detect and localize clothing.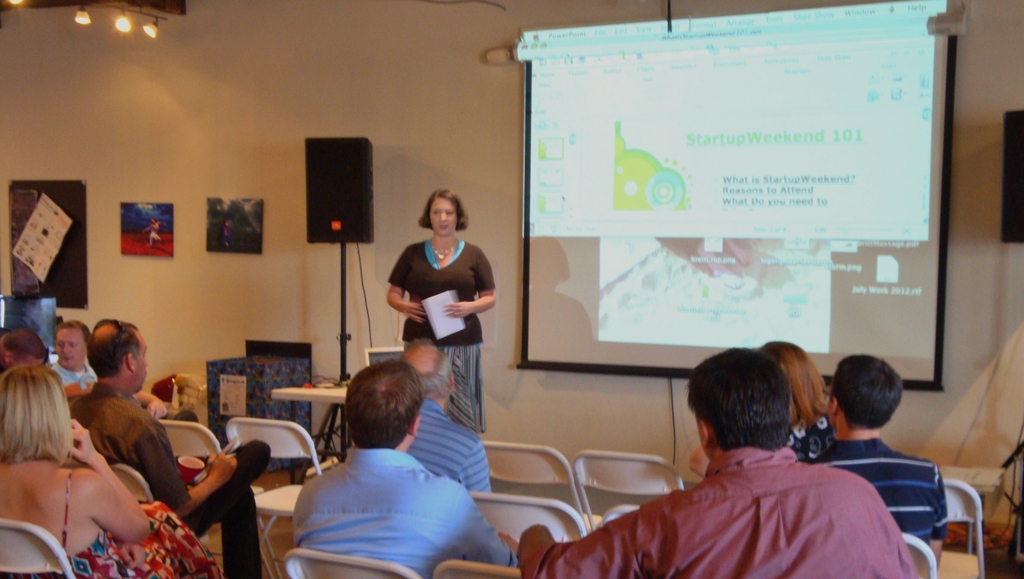
Localized at {"x1": 276, "y1": 408, "x2": 493, "y2": 569}.
